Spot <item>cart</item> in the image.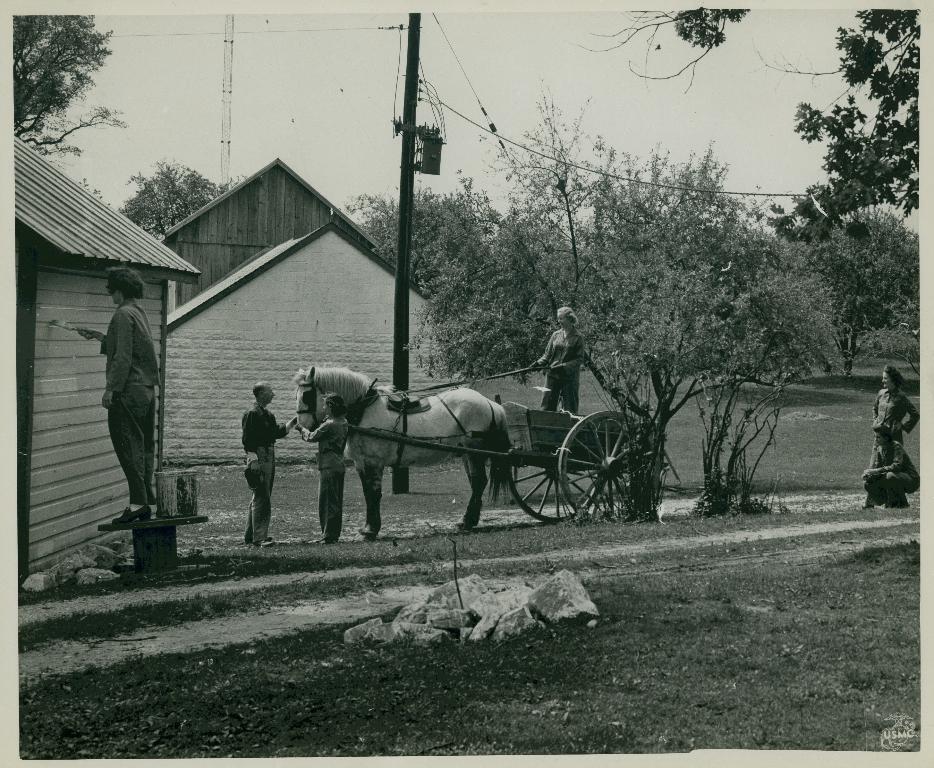
<item>cart</item> found at rect(348, 402, 660, 524).
